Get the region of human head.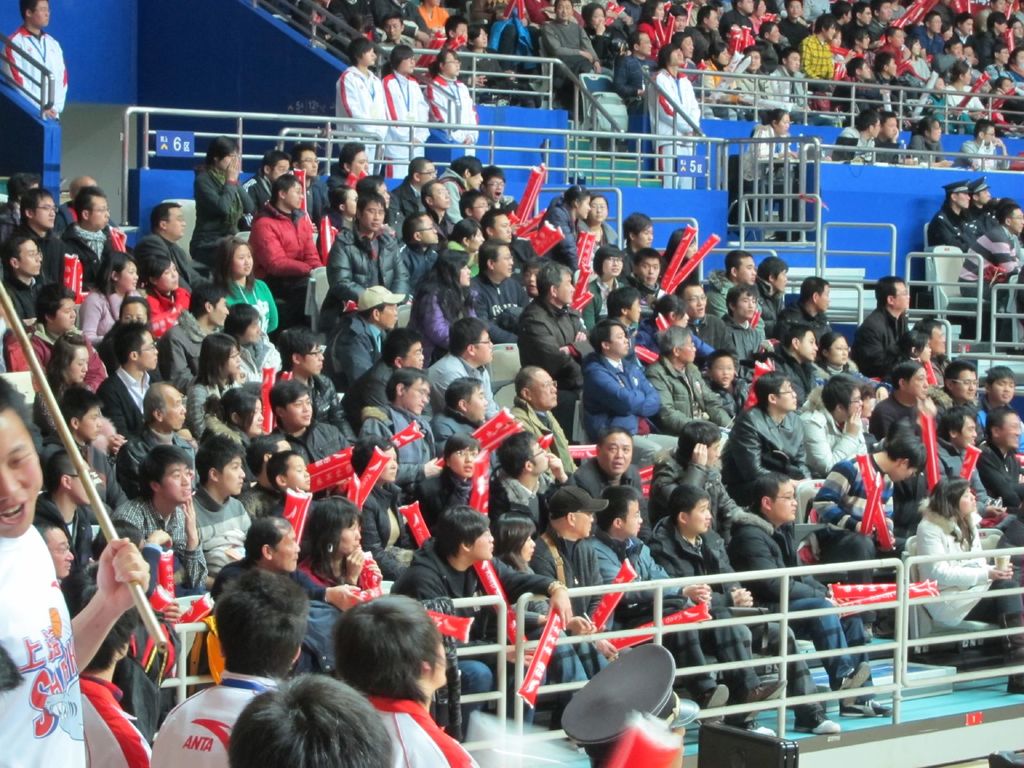
box=[726, 19, 746, 48].
